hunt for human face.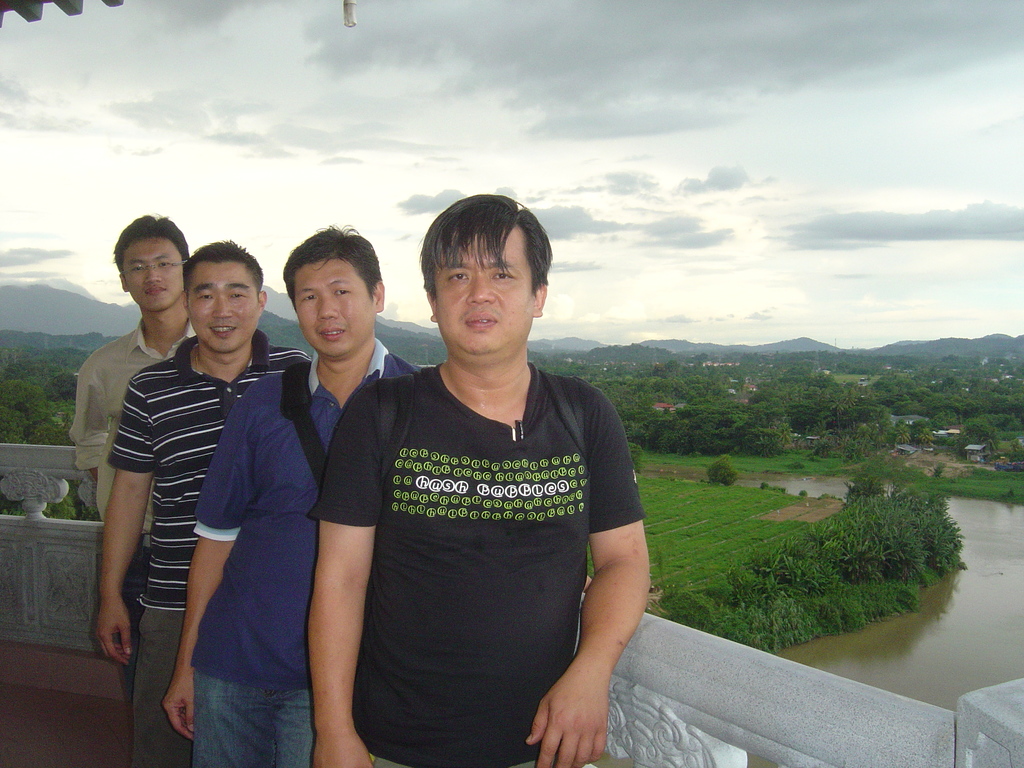
Hunted down at 186 262 262 355.
